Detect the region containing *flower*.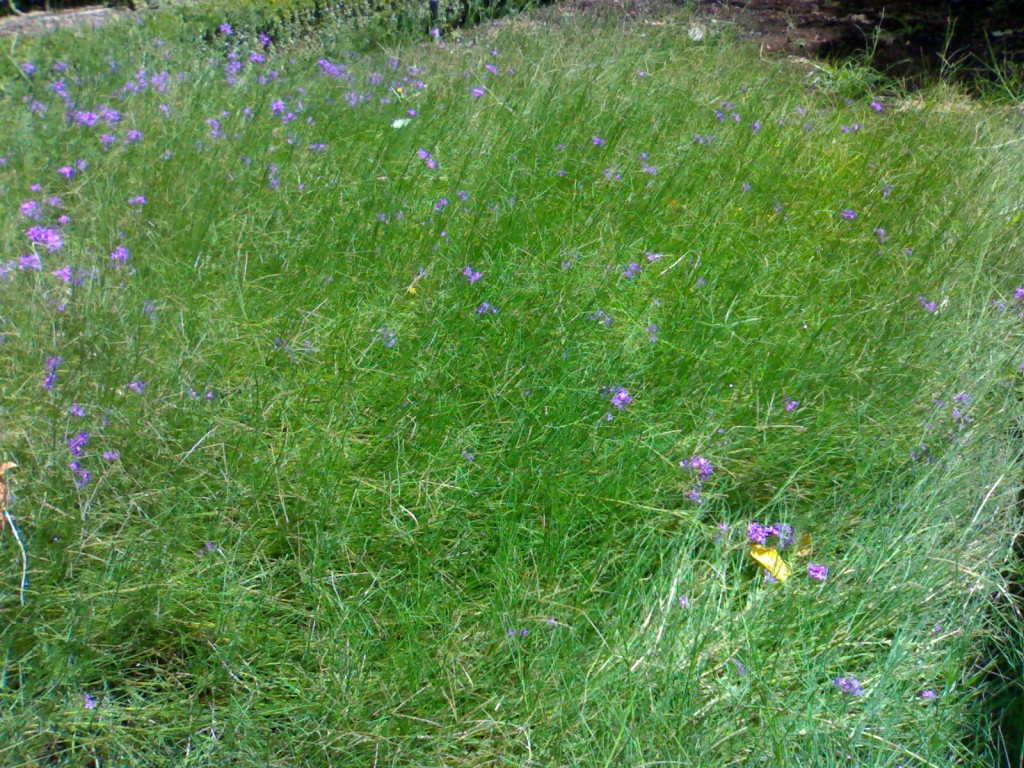
x1=802 y1=559 x2=827 y2=583.
